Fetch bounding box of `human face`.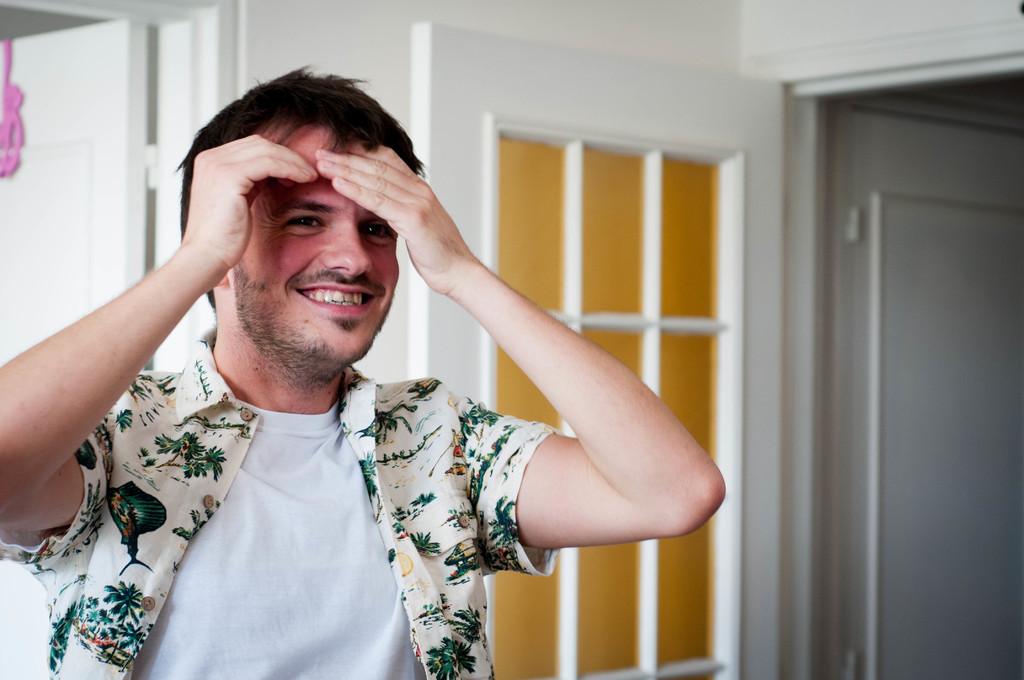
Bbox: detection(212, 144, 407, 372).
